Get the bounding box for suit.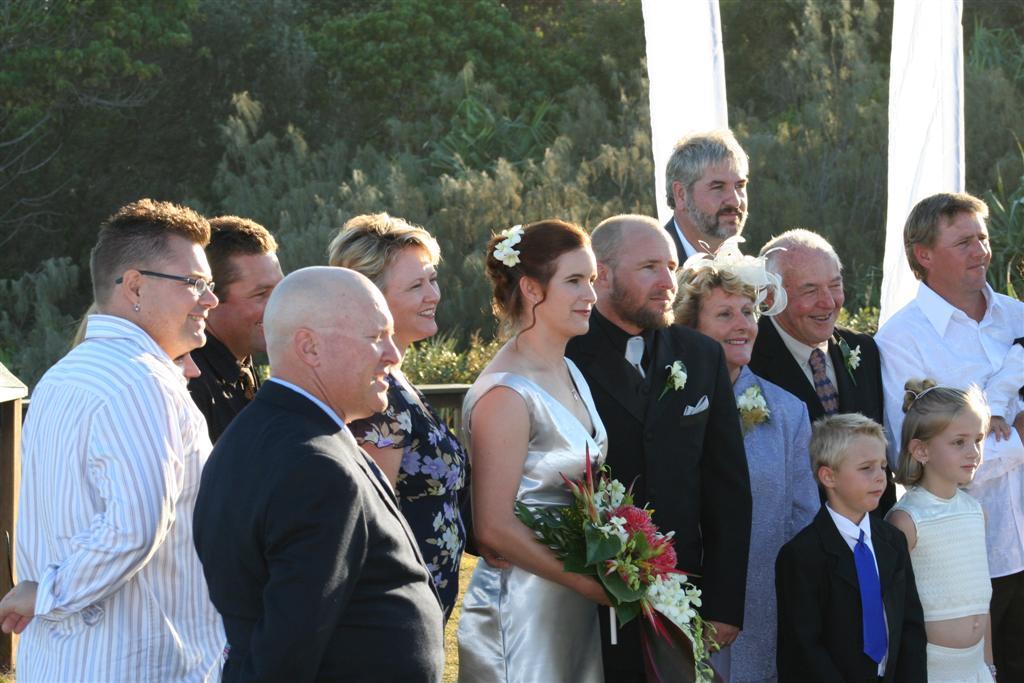
Rect(197, 376, 443, 682).
